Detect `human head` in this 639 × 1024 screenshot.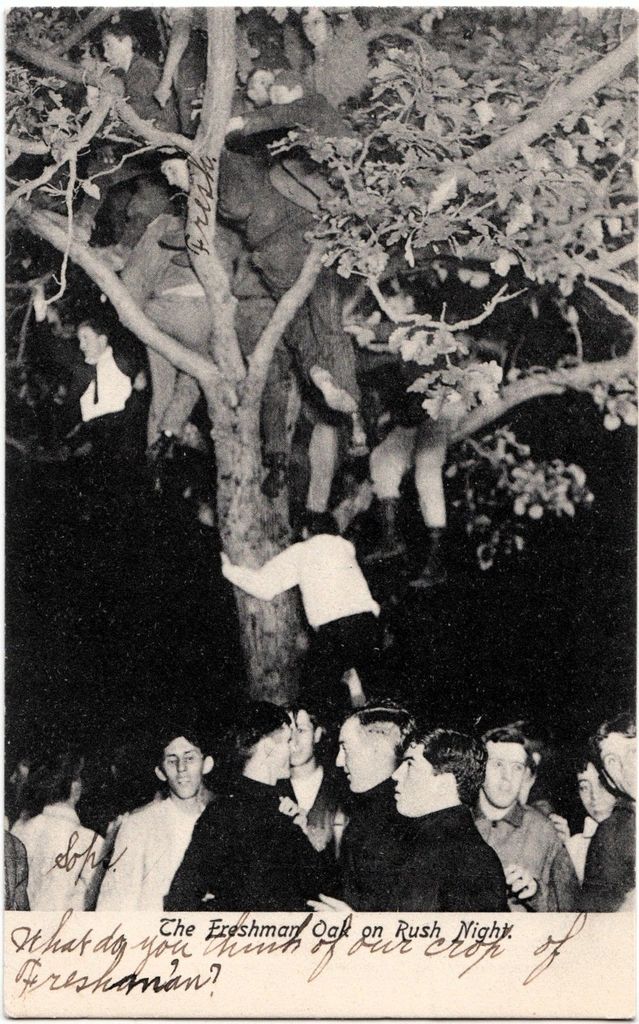
Detection: (143, 686, 226, 830).
